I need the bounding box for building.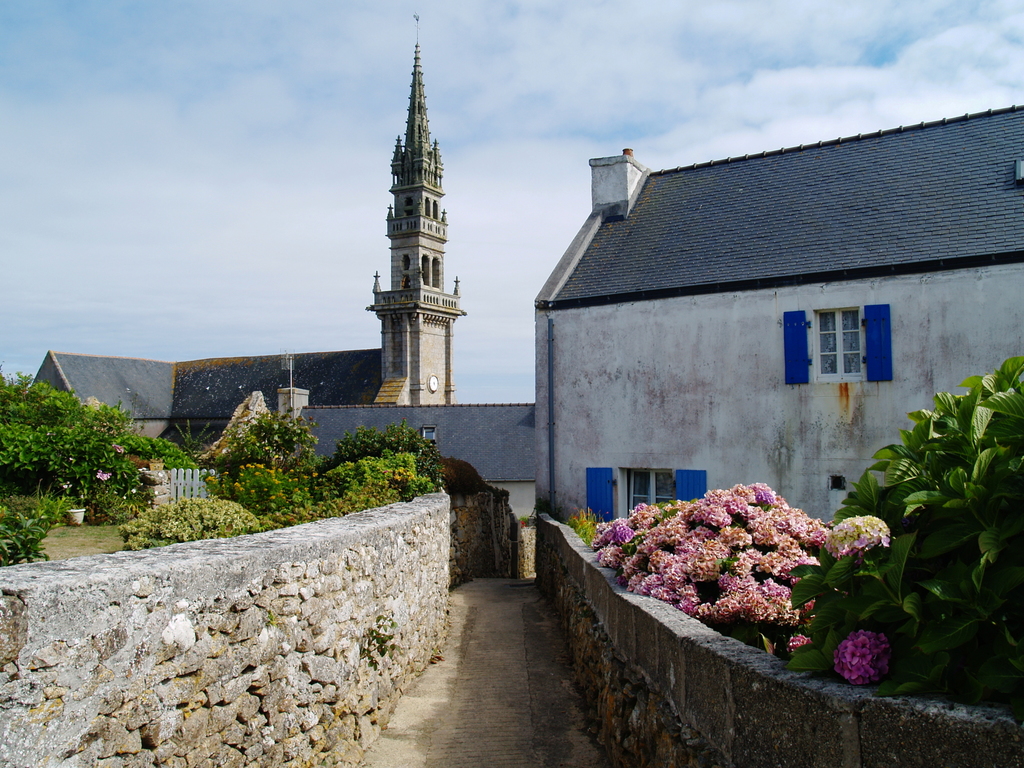
Here it is: 531, 97, 1021, 532.
